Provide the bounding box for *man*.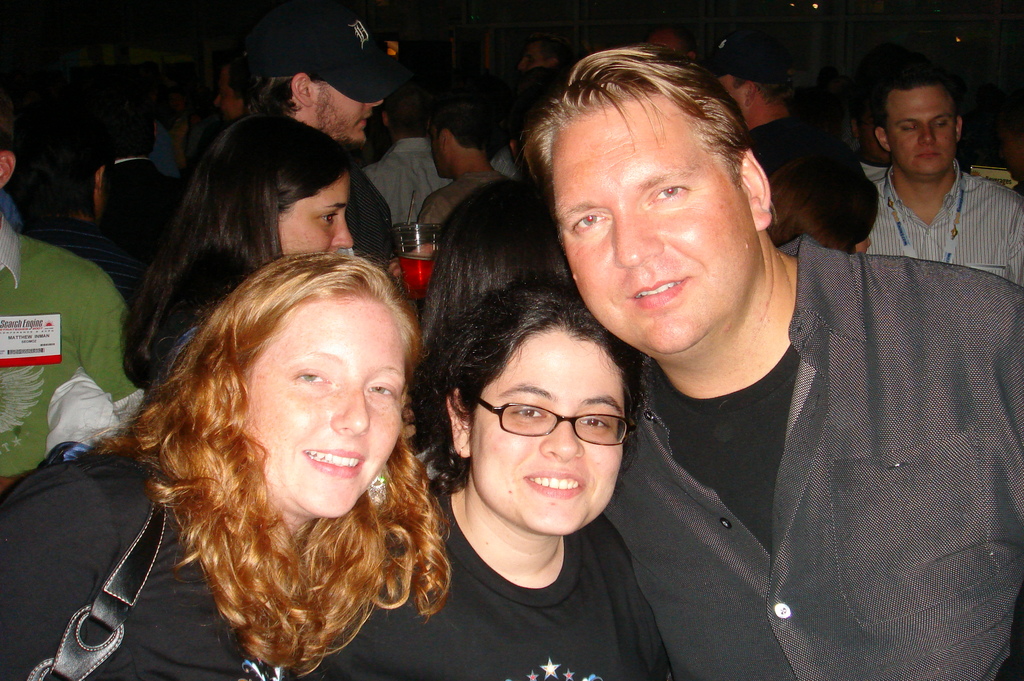
left=862, top=64, right=1023, bottom=285.
